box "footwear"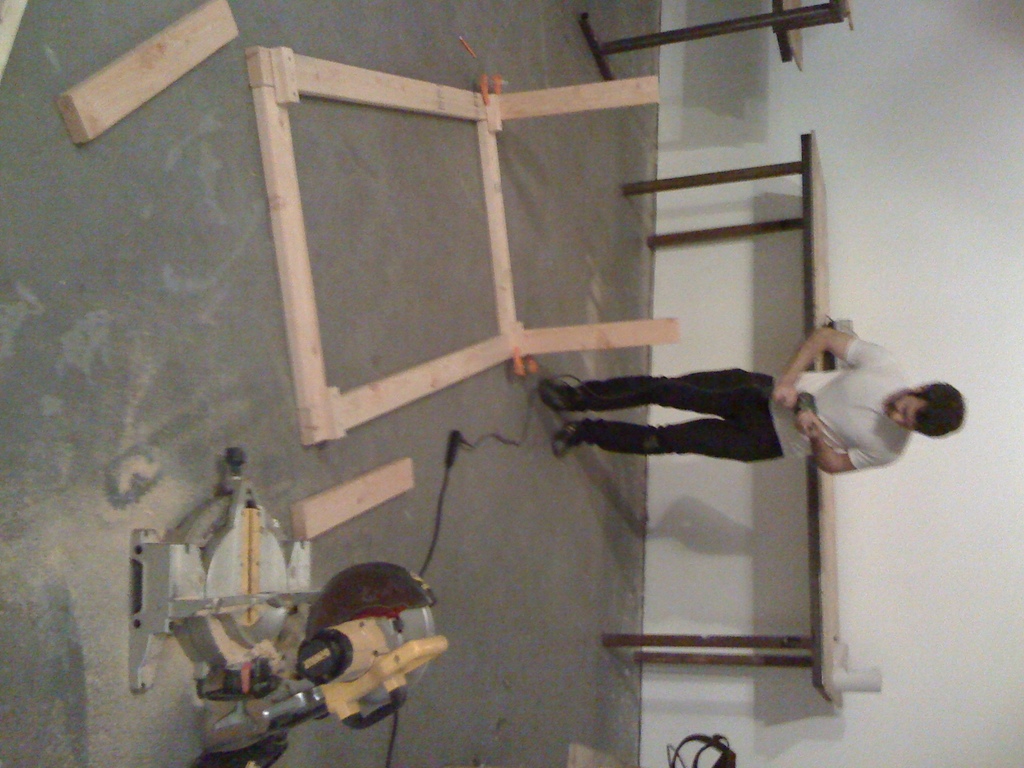
(left=551, top=419, right=583, bottom=460)
